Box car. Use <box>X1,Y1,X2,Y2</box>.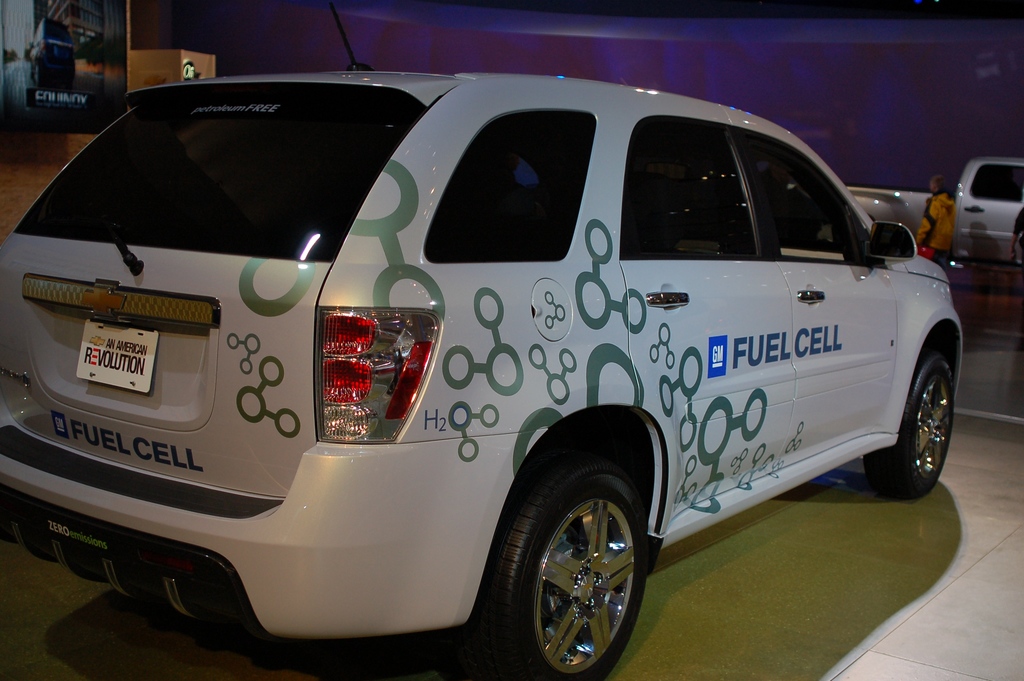
<box>952,162,1023,276</box>.
